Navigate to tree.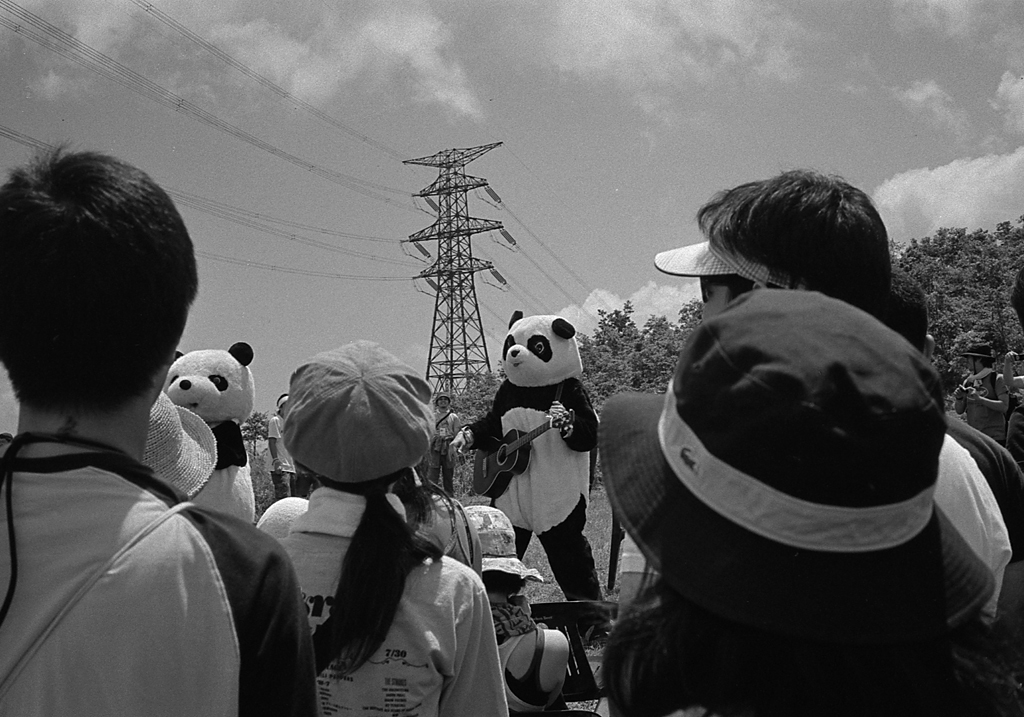
Navigation target: [x1=581, y1=299, x2=672, y2=479].
